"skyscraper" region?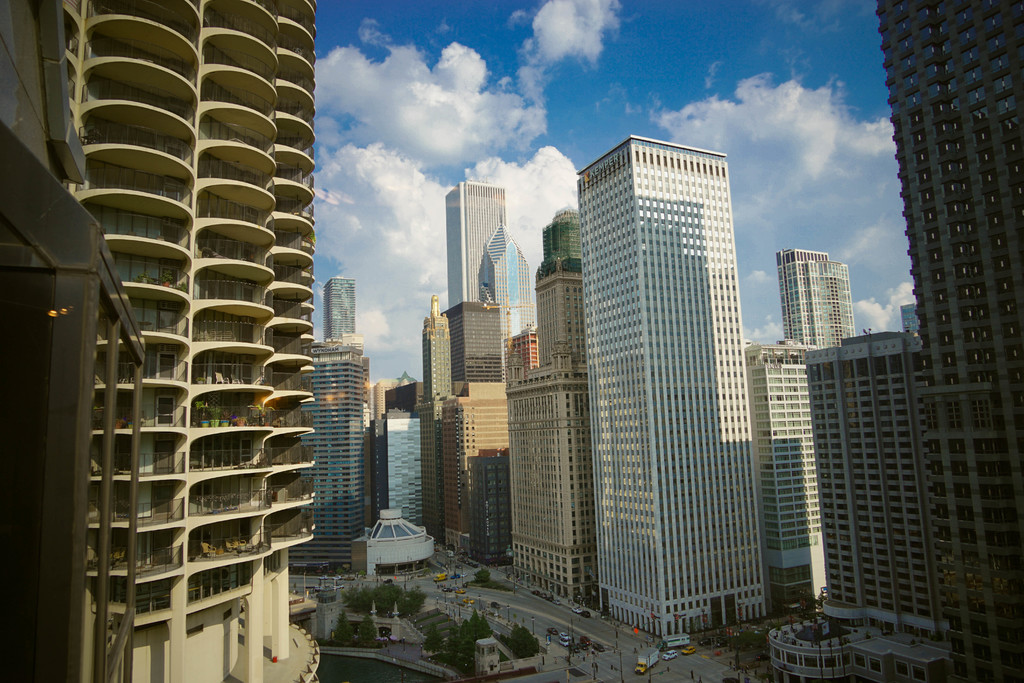
bbox=[877, 4, 1012, 549]
